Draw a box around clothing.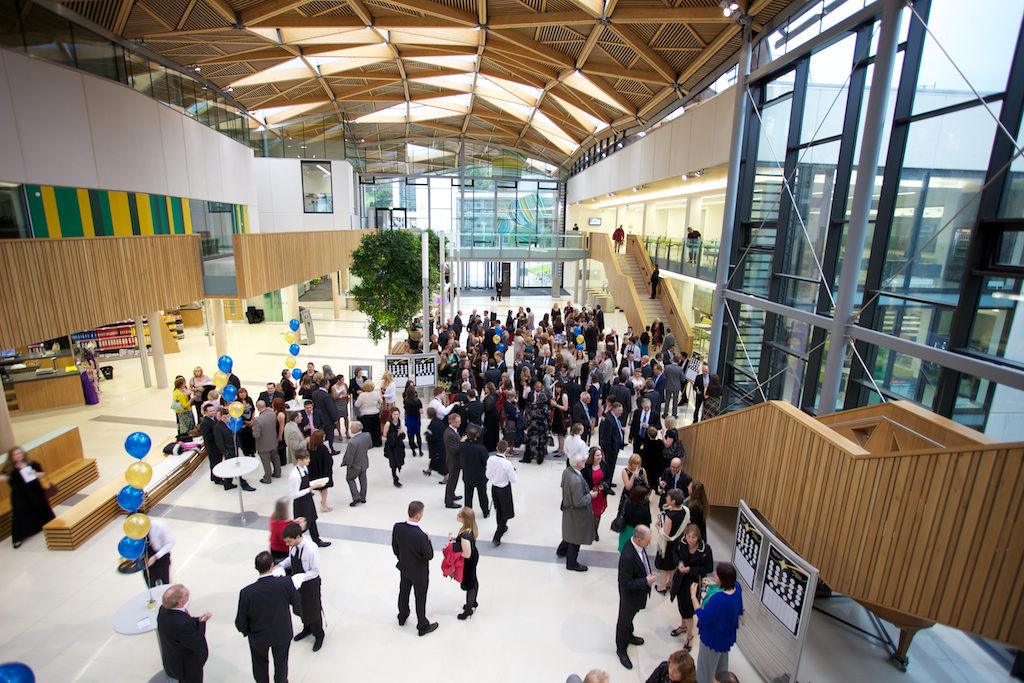
BBox(339, 427, 372, 499).
